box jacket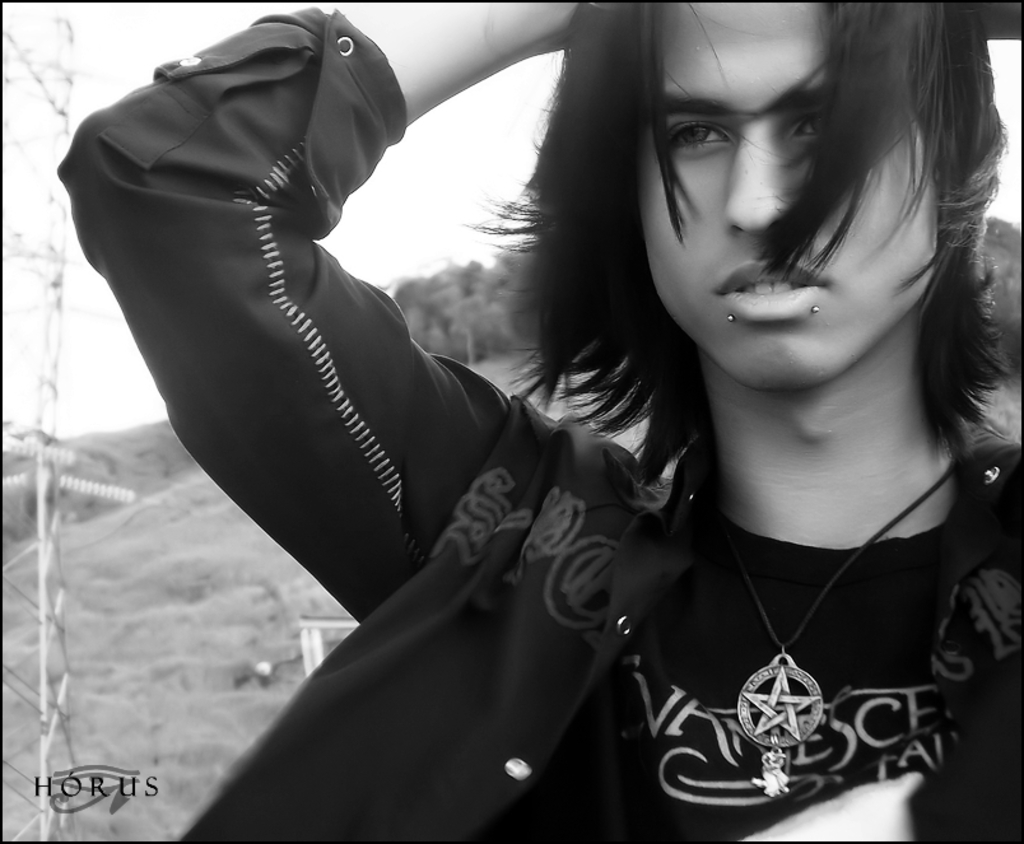
(56,5,1023,843)
